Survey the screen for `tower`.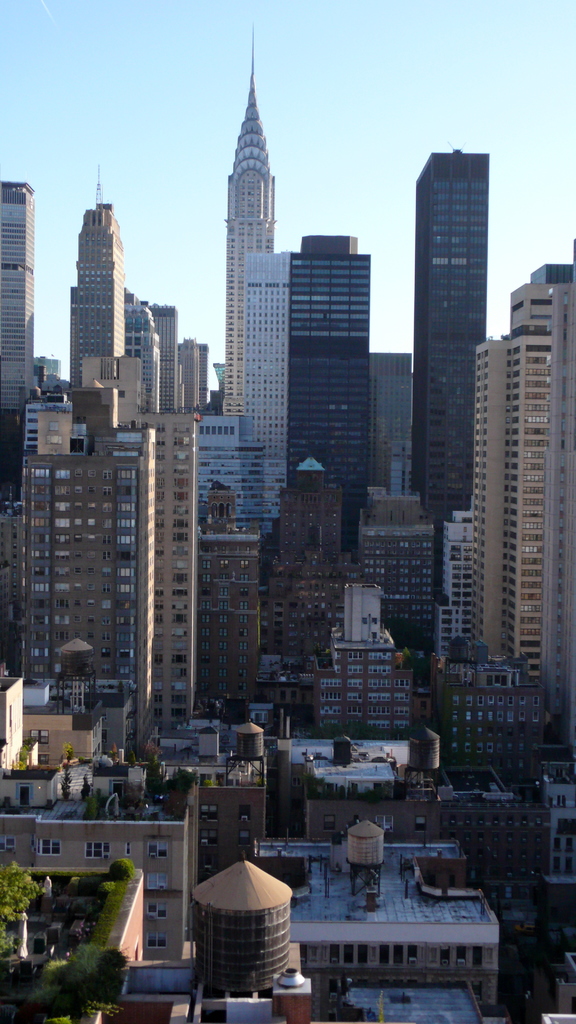
Survey found: [left=184, top=337, right=209, bottom=410].
